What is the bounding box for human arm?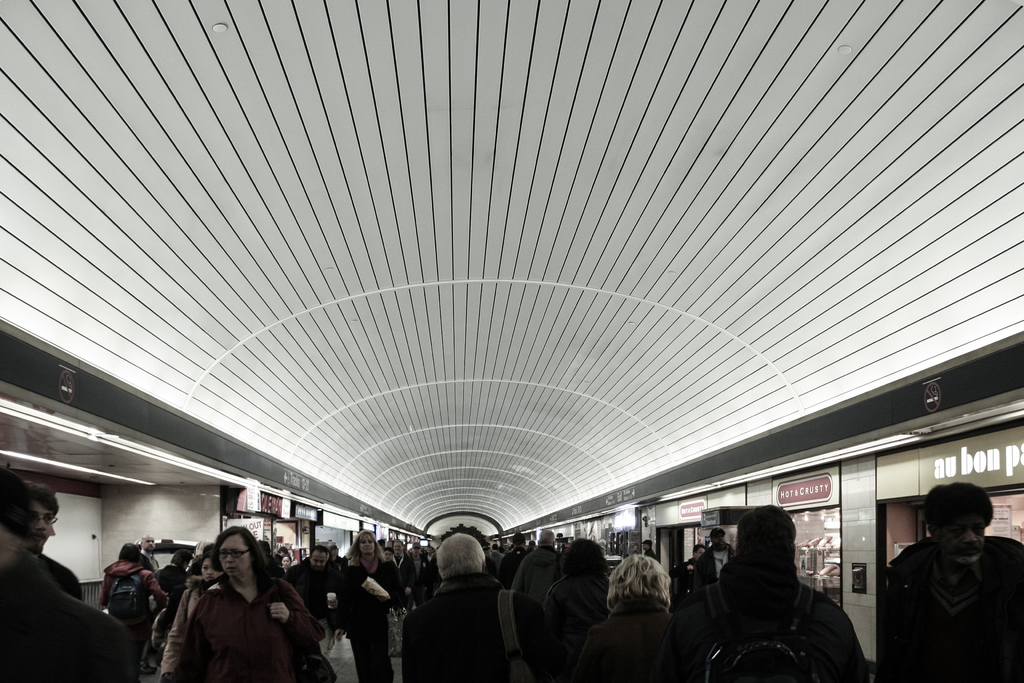
Rect(269, 577, 320, 657).
